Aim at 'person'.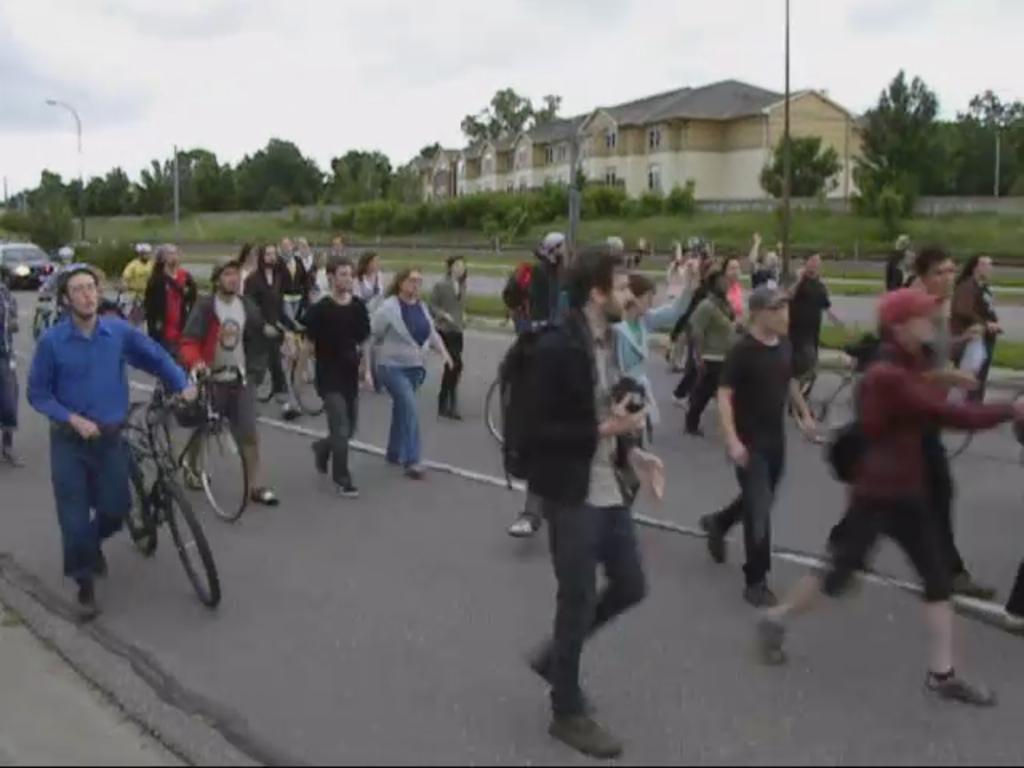
Aimed at rect(296, 250, 376, 501).
